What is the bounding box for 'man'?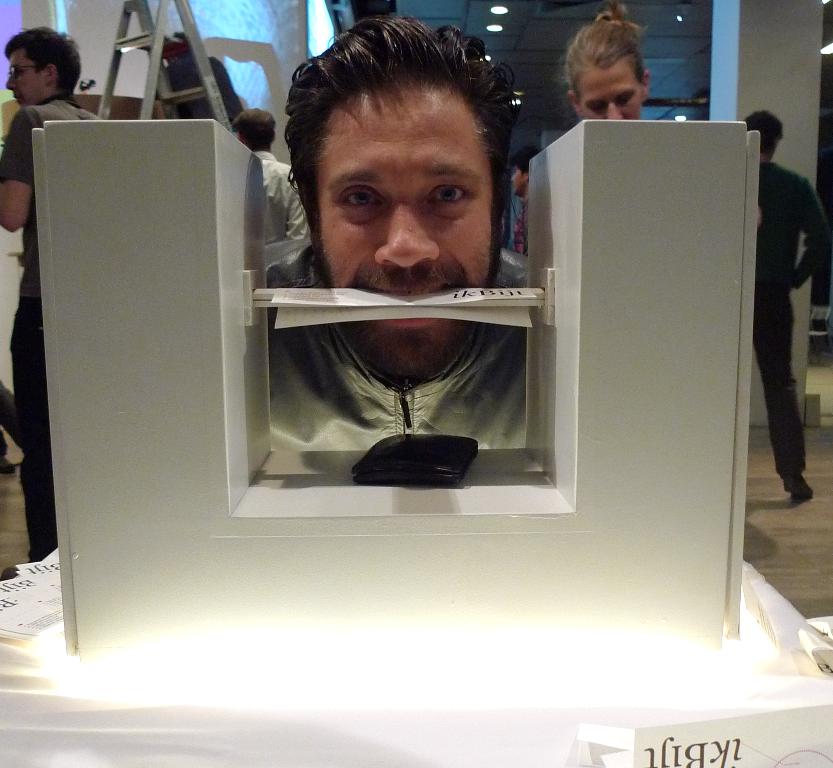
741 110 829 498.
